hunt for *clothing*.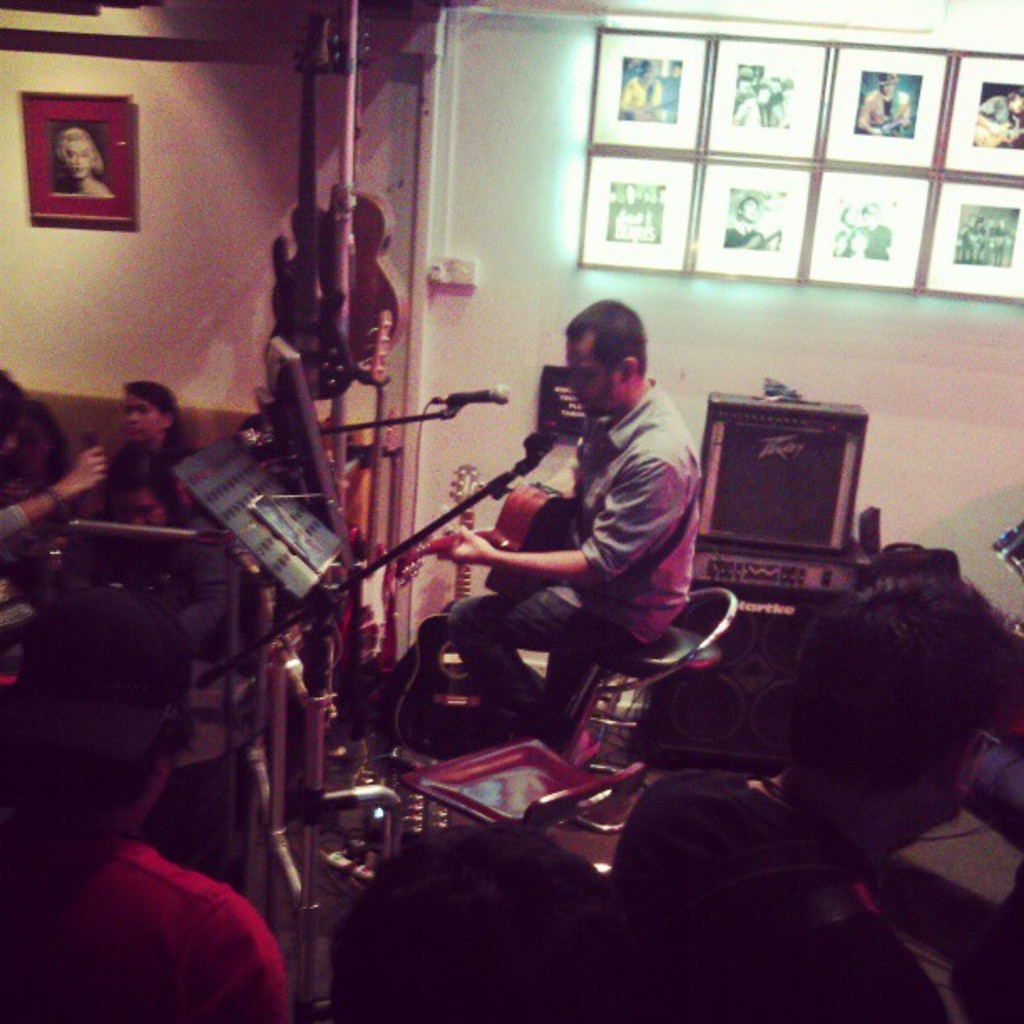
Hunted down at left=38, top=801, right=293, bottom=1016.
